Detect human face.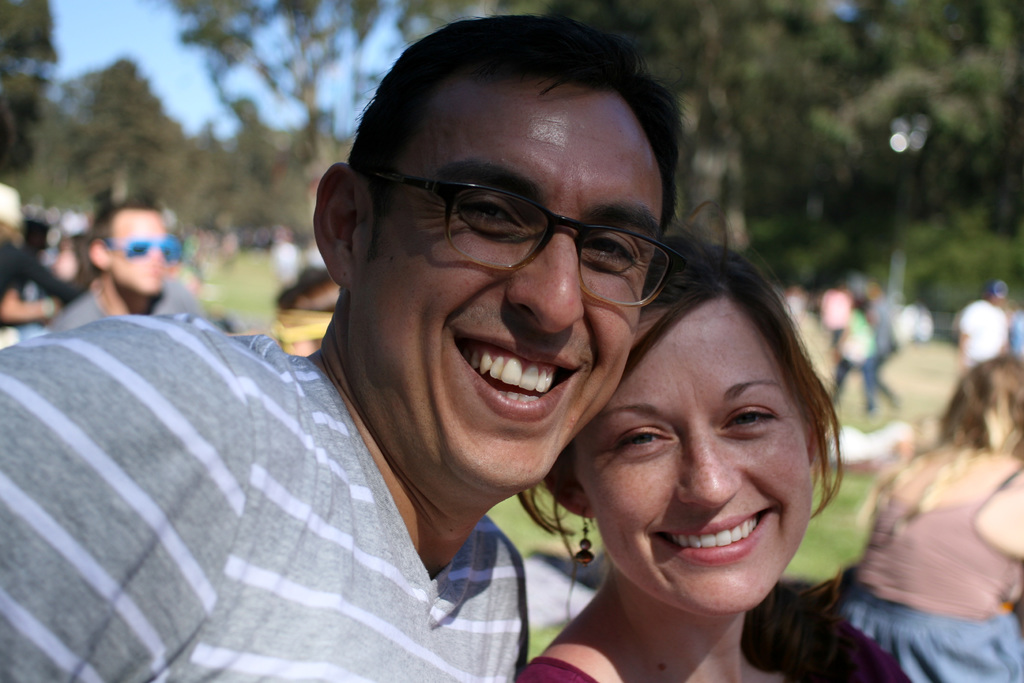
Detected at BBox(353, 75, 661, 493).
